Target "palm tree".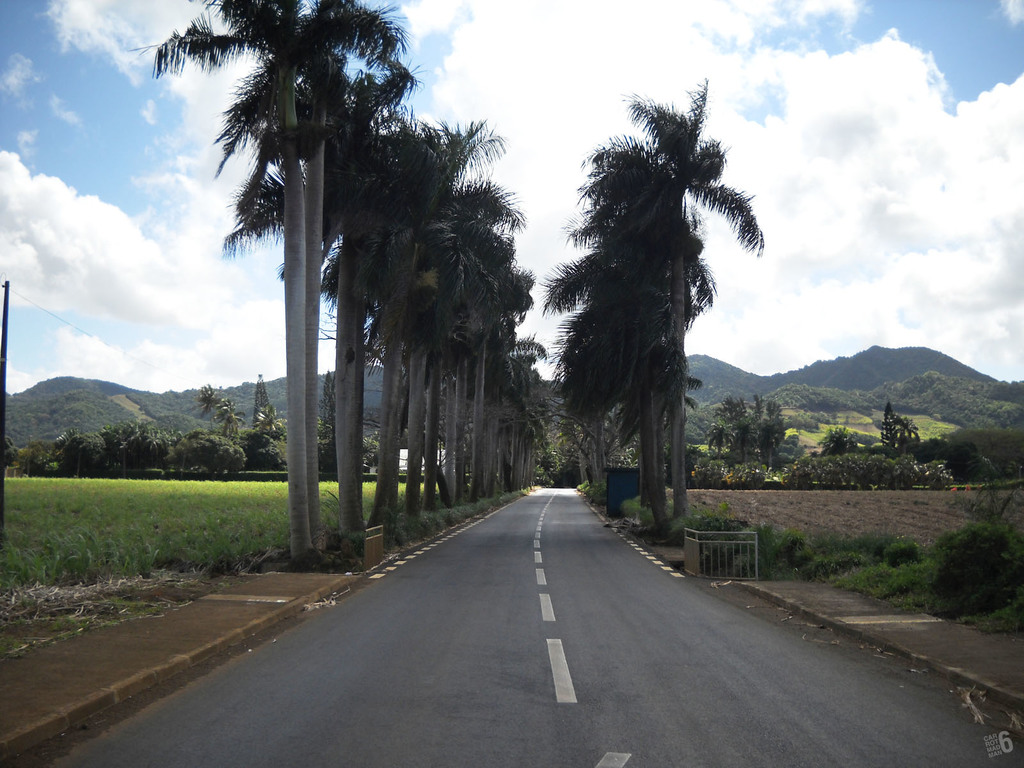
Target region: 699/387/755/488.
